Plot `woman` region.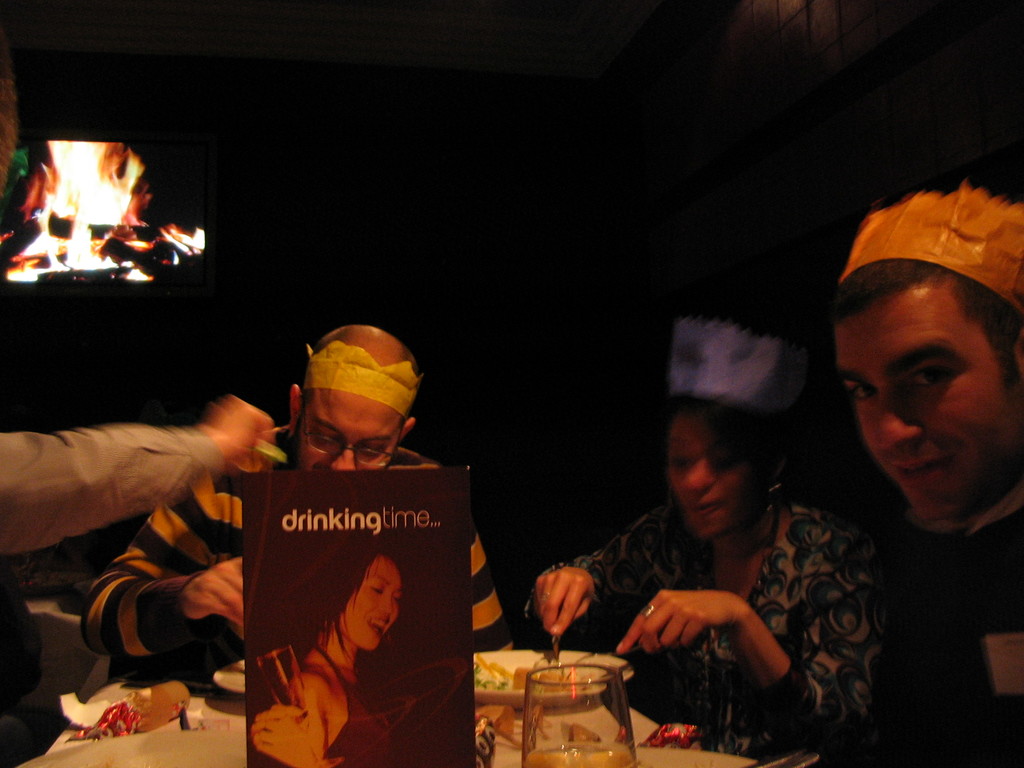
Plotted at [x1=239, y1=527, x2=410, y2=764].
